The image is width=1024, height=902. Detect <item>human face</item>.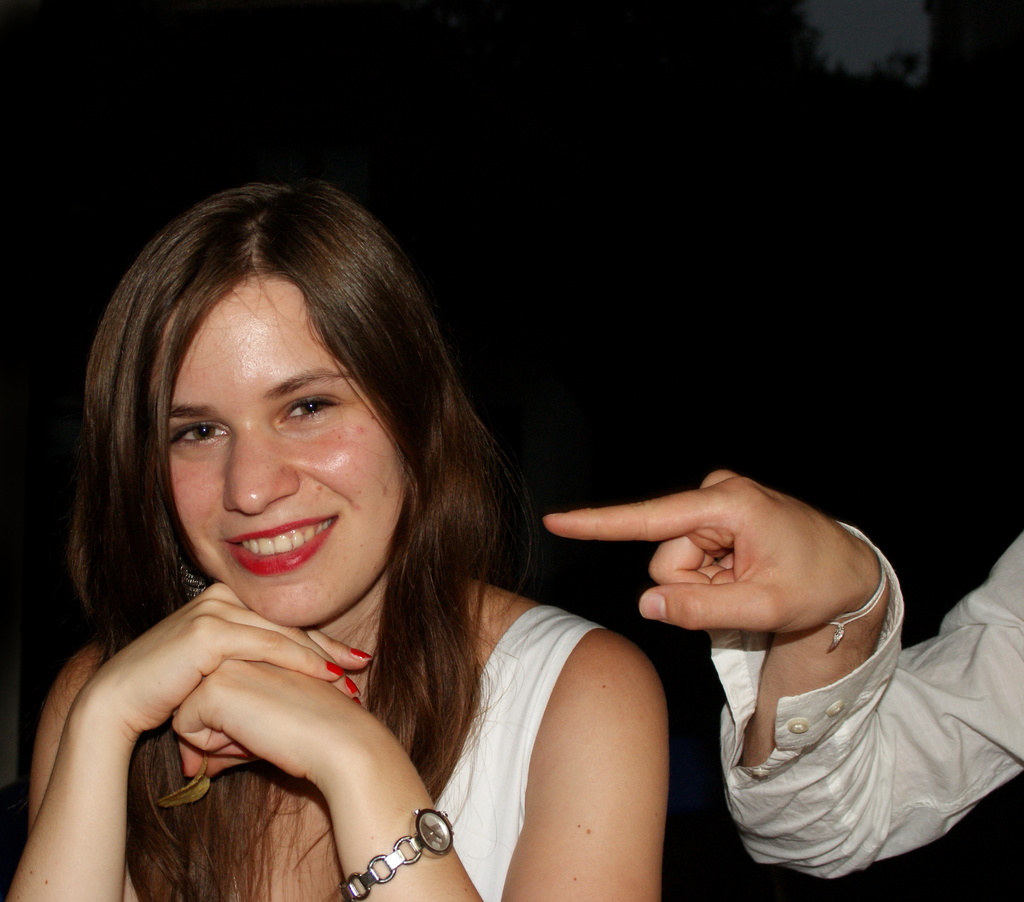
Detection: BBox(168, 275, 406, 626).
